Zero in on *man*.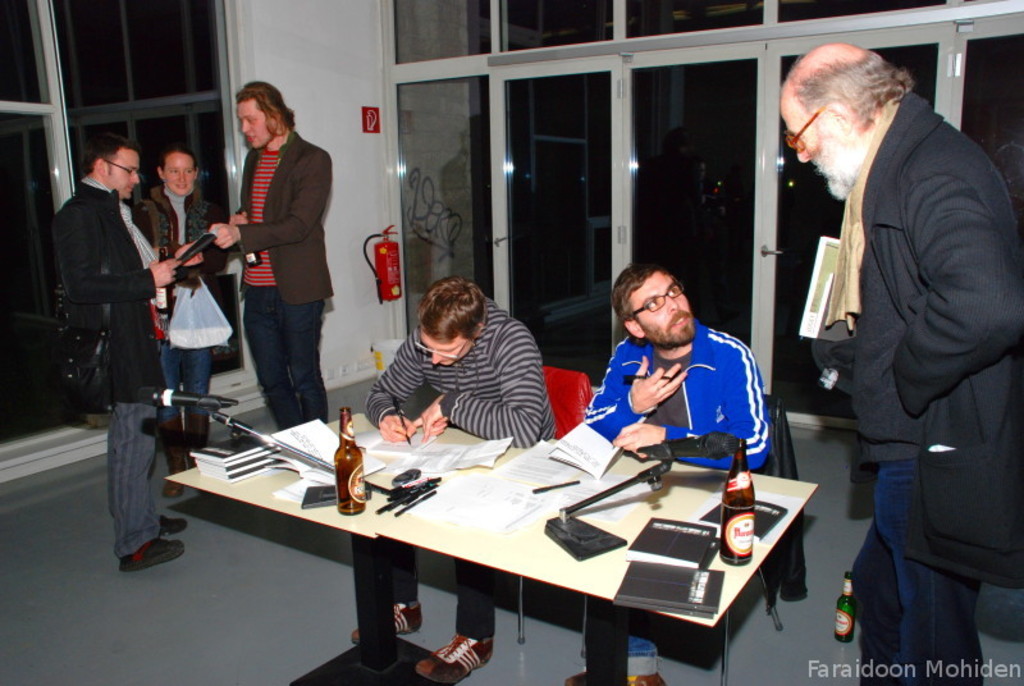
Zeroed in: bbox=(351, 276, 556, 682).
